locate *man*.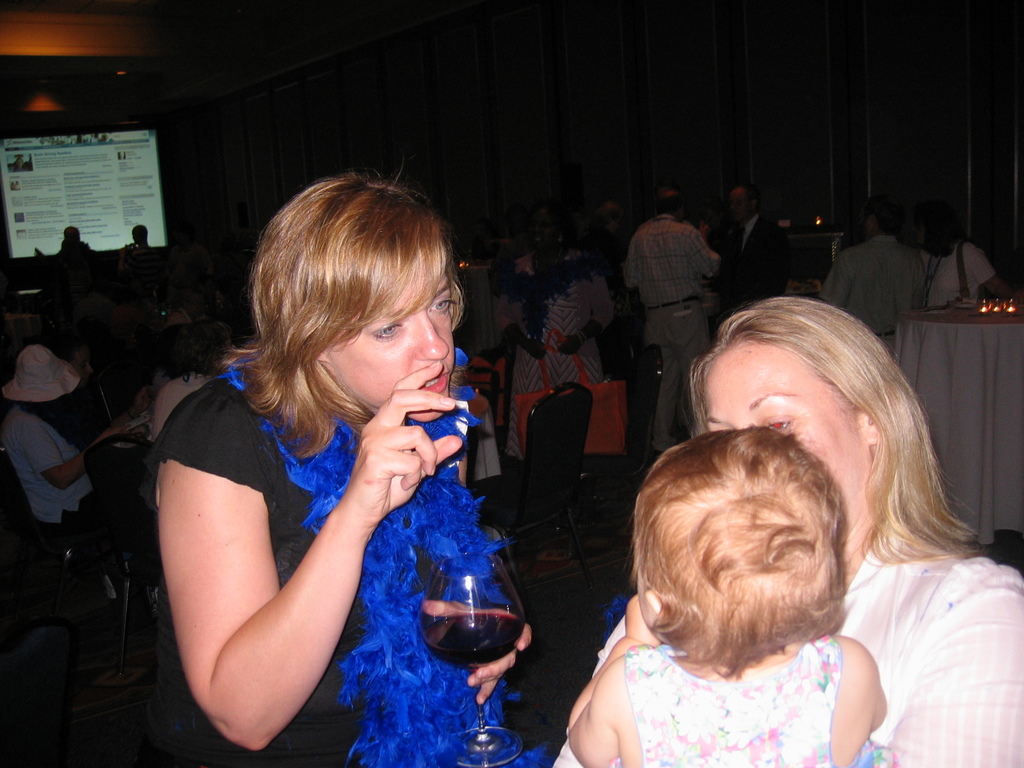
Bounding box: x1=817 y1=202 x2=925 y2=362.
